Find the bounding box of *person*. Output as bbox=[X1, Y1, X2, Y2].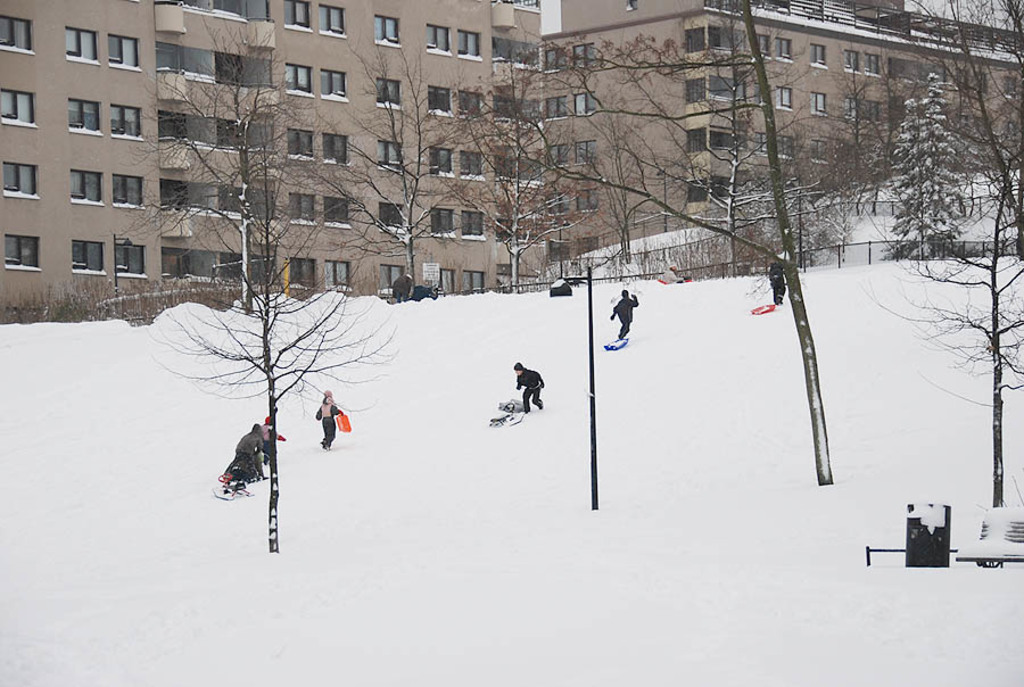
bbox=[262, 416, 287, 463].
